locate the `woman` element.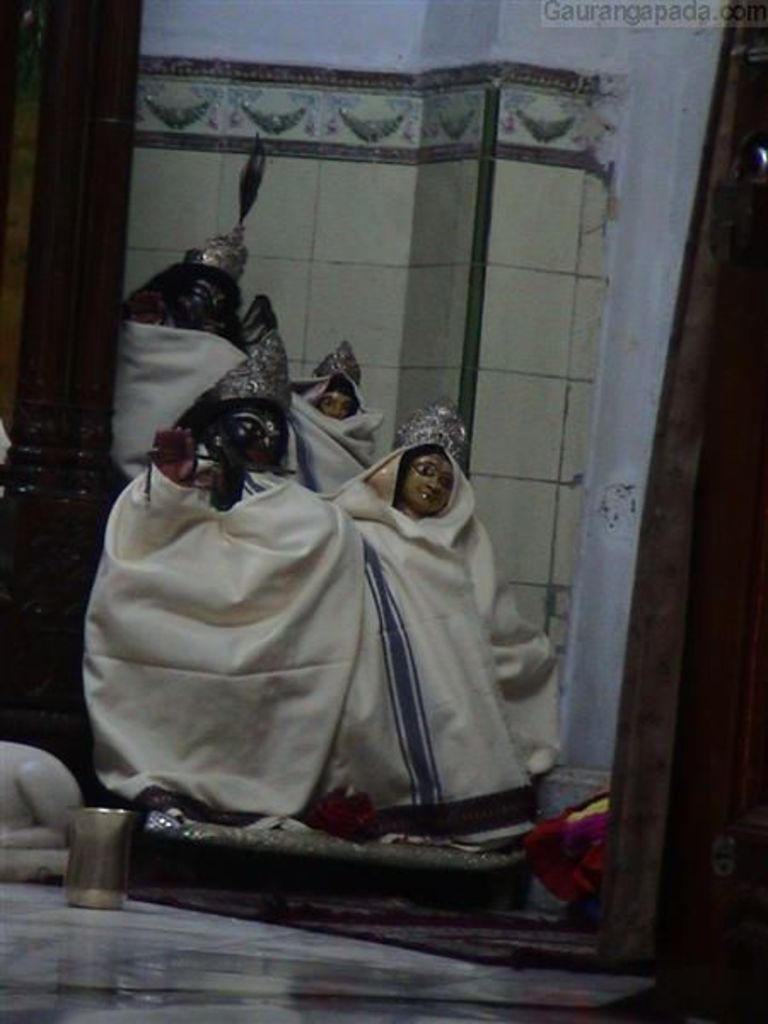
Element bbox: <box>372,408,461,519</box>.
